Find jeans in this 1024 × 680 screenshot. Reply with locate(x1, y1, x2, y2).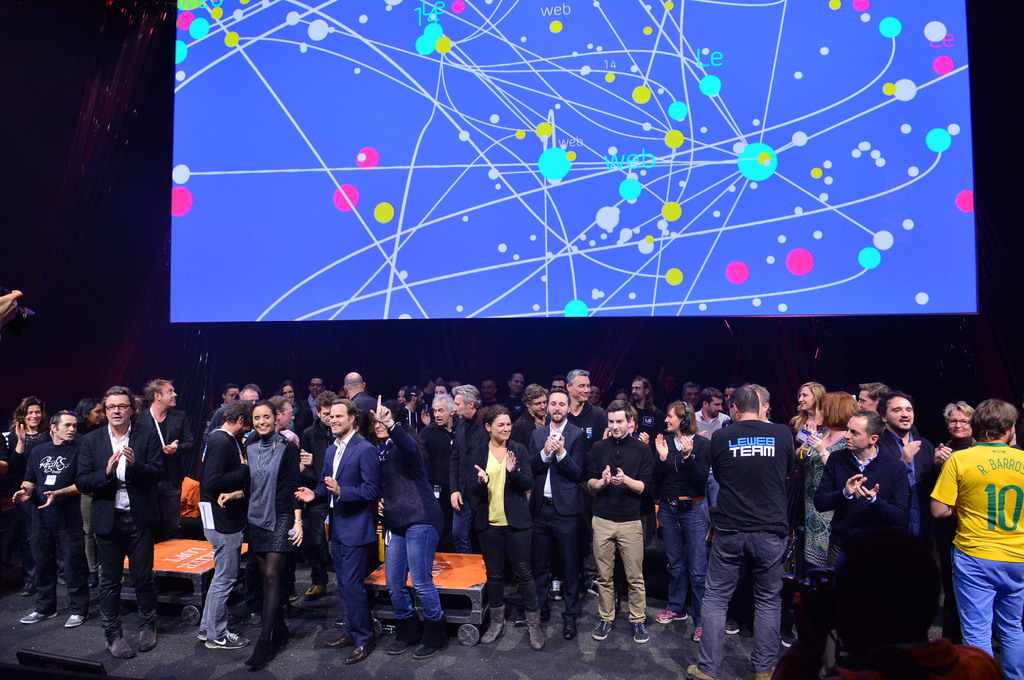
locate(389, 520, 443, 640).
